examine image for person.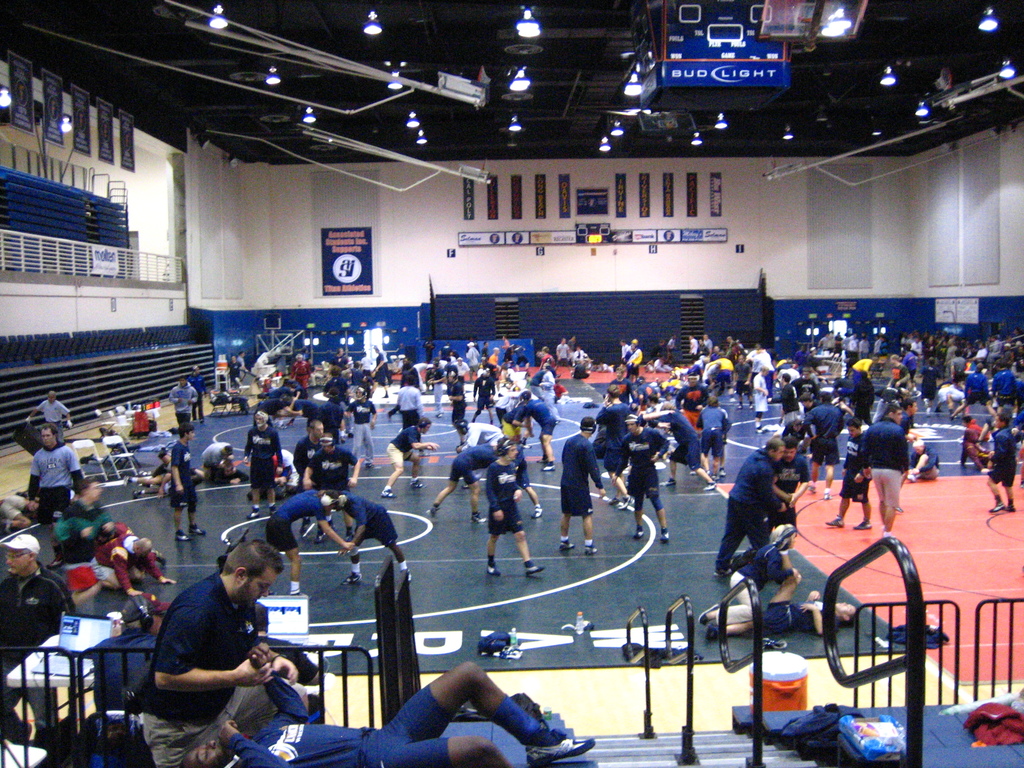
Examination result: {"x1": 266, "y1": 490, "x2": 357, "y2": 601}.
